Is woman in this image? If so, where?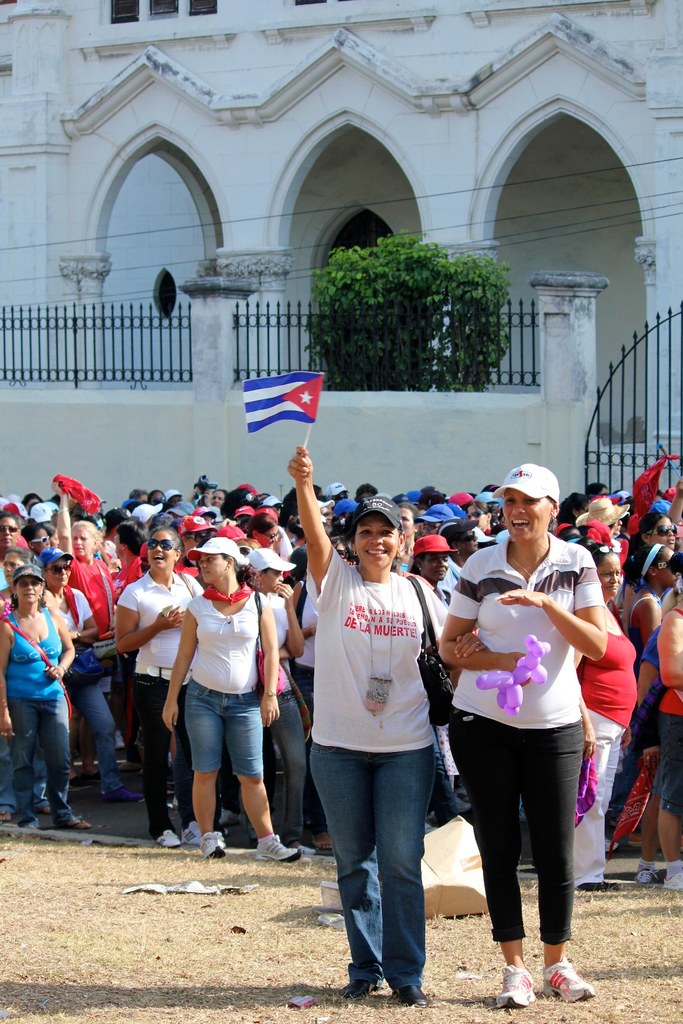
Yes, at (left=436, top=491, right=626, bottom=986).
